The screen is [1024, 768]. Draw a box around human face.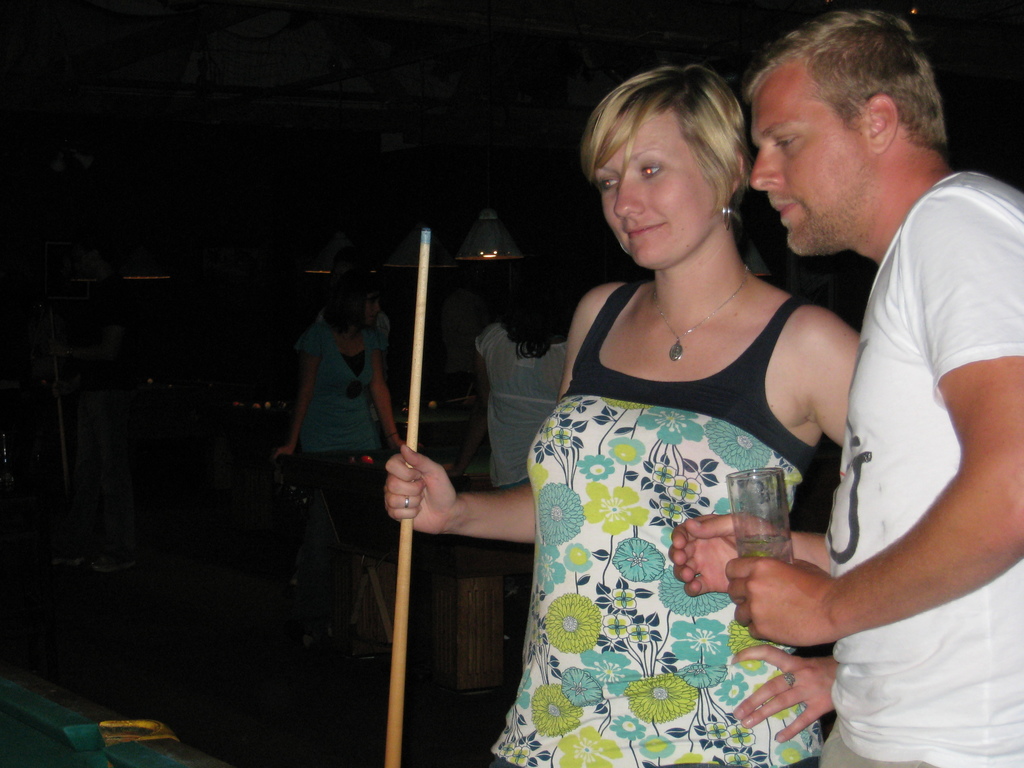
bbox=(591, 102, 718, 269).
